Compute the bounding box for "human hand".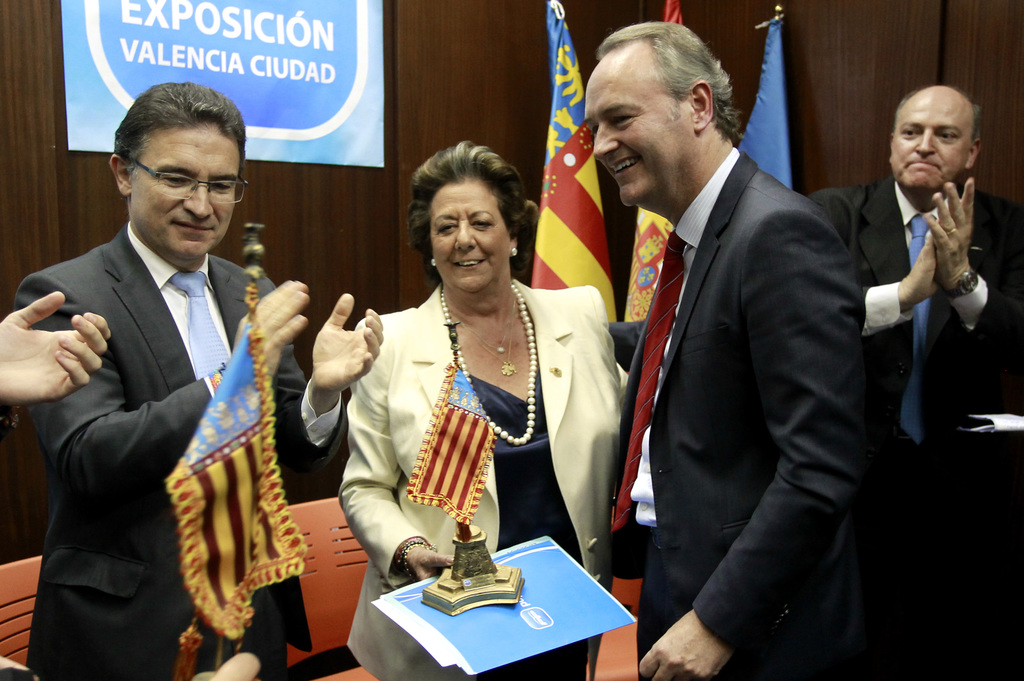
bbox(922, 172, 973, 293).
